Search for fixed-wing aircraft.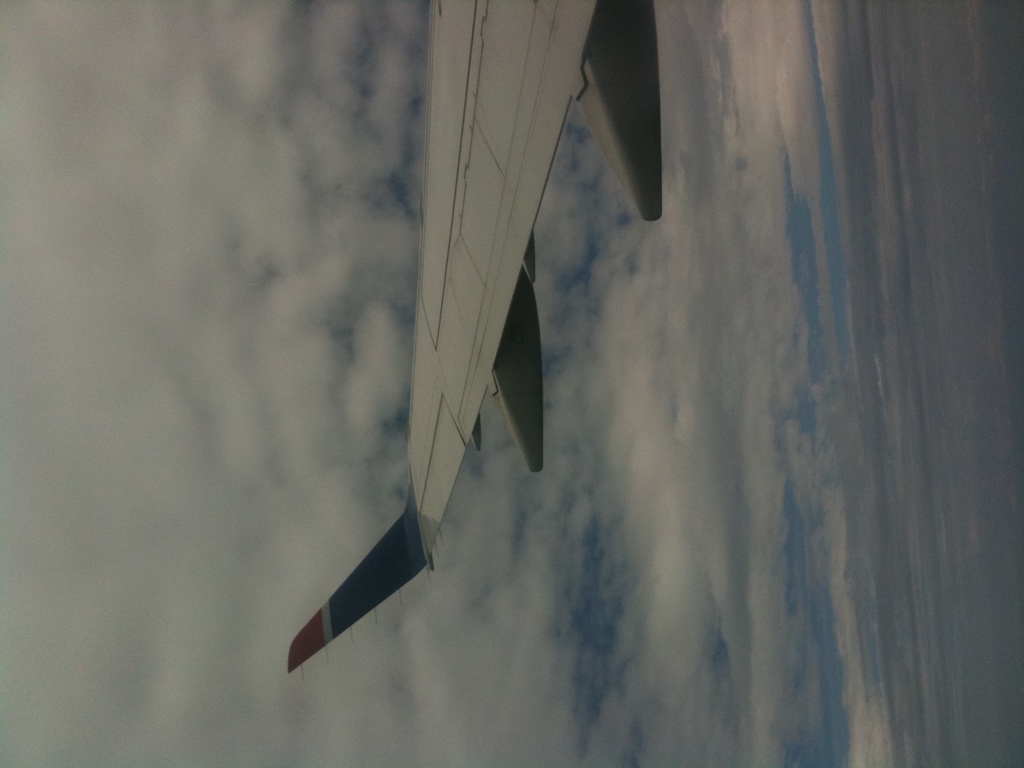
Found at x1=287 y1=0 x2=660 y2=680.
